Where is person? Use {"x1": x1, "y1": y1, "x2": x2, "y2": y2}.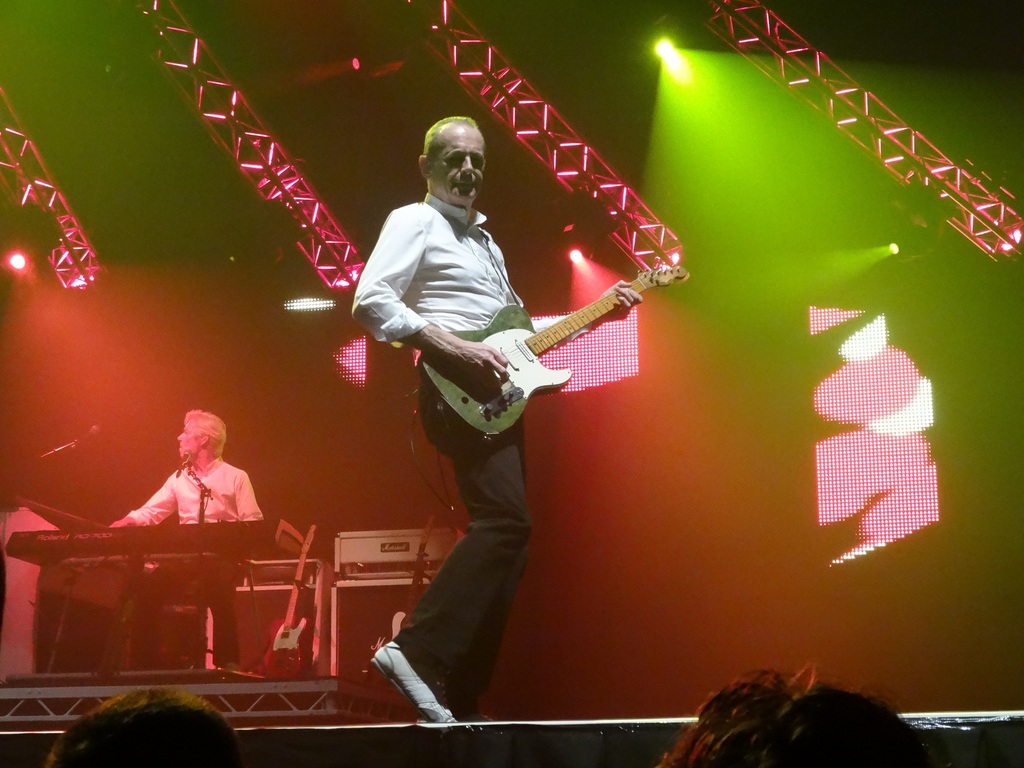
{"x1": 111, "y1": 409, "x2": 266, "y2": 668}.
